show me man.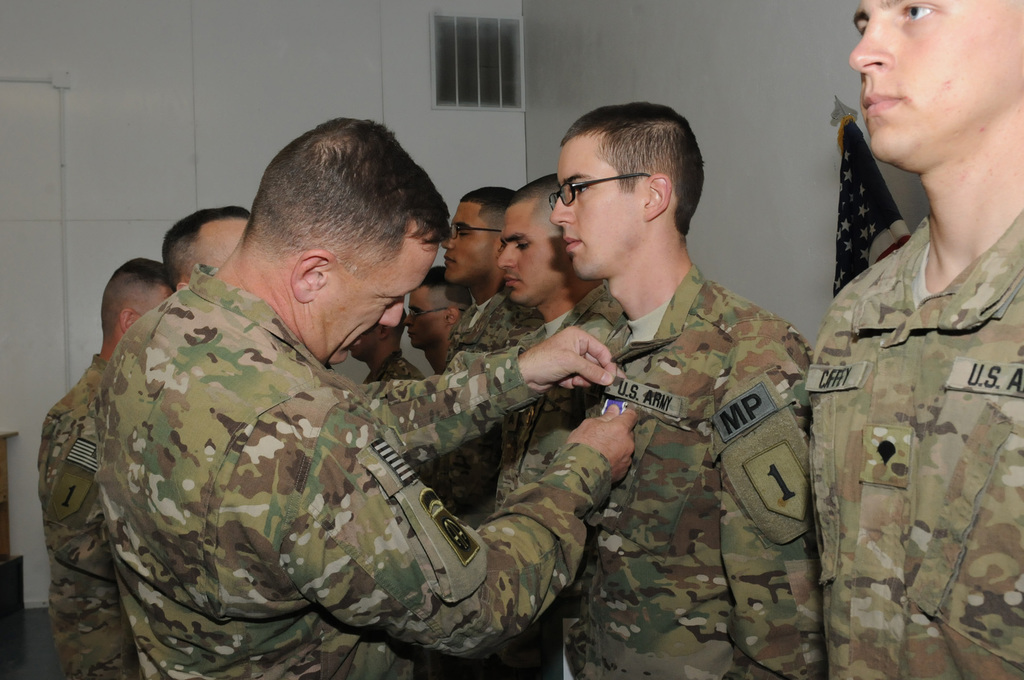
man is here: l=440, t=187, r=524, b=523.
